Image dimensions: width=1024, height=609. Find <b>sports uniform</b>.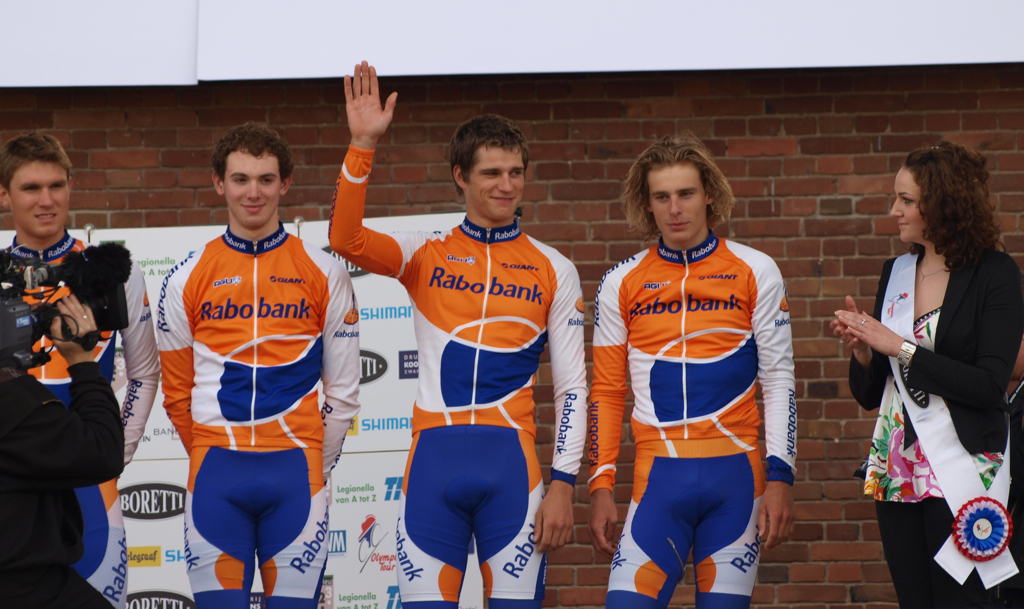
<bbox>155, 210, 356, 608</bbox>.
